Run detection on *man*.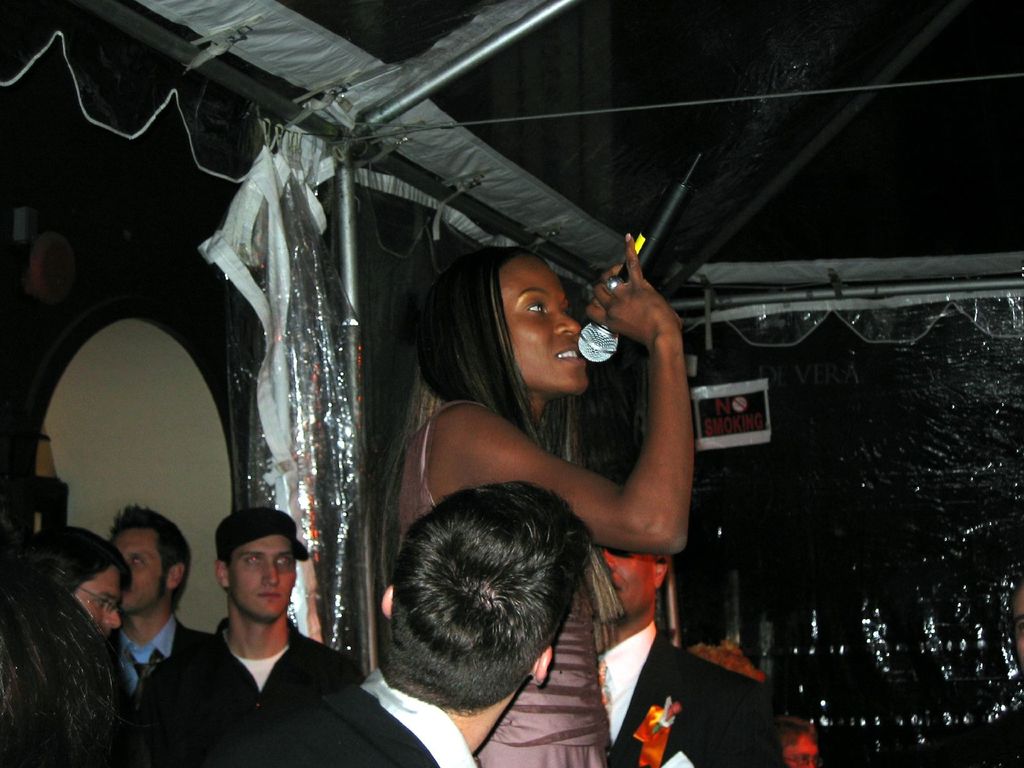
Result: rect(109, 502, 218, 708).
